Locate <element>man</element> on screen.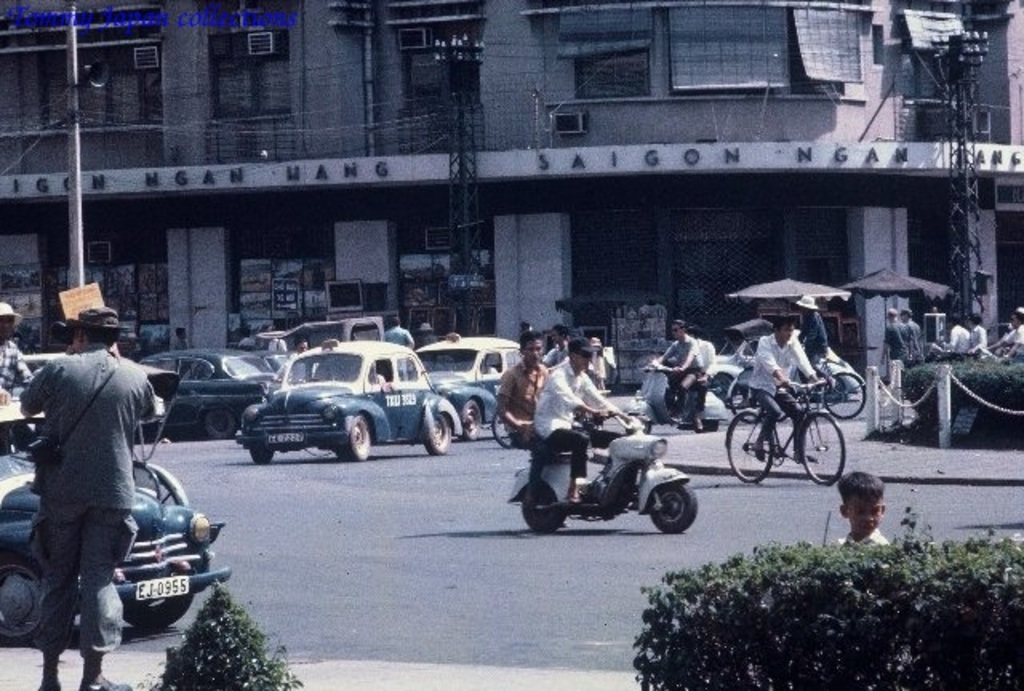
On screen at (x1=27, y1=309, x2=154, y2=689).
